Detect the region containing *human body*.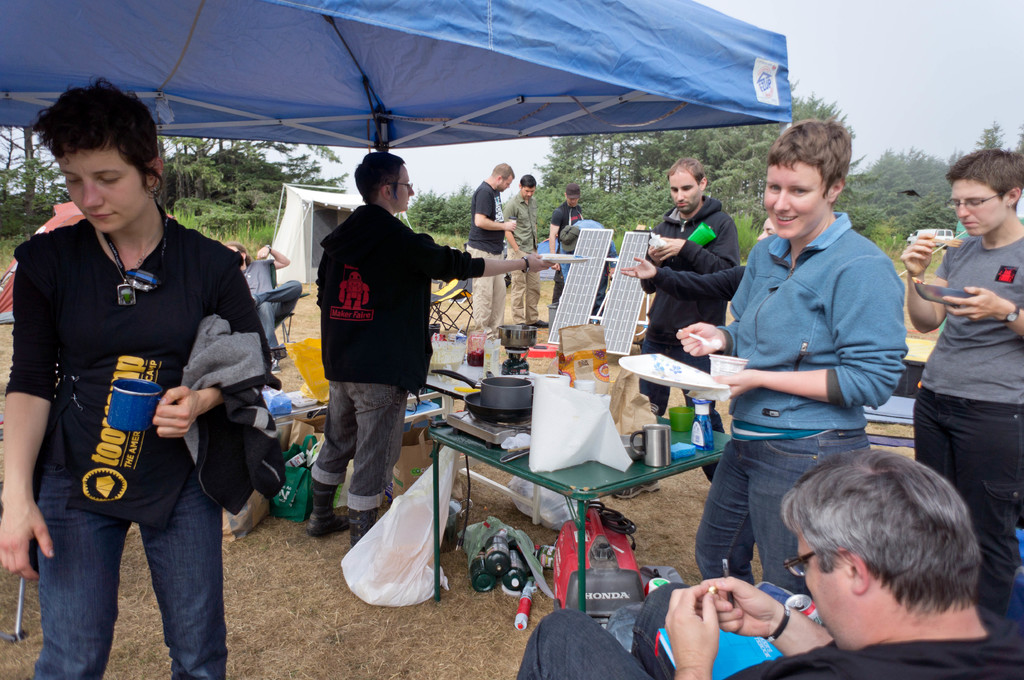
BBox(909, 152, 1022, 610).
